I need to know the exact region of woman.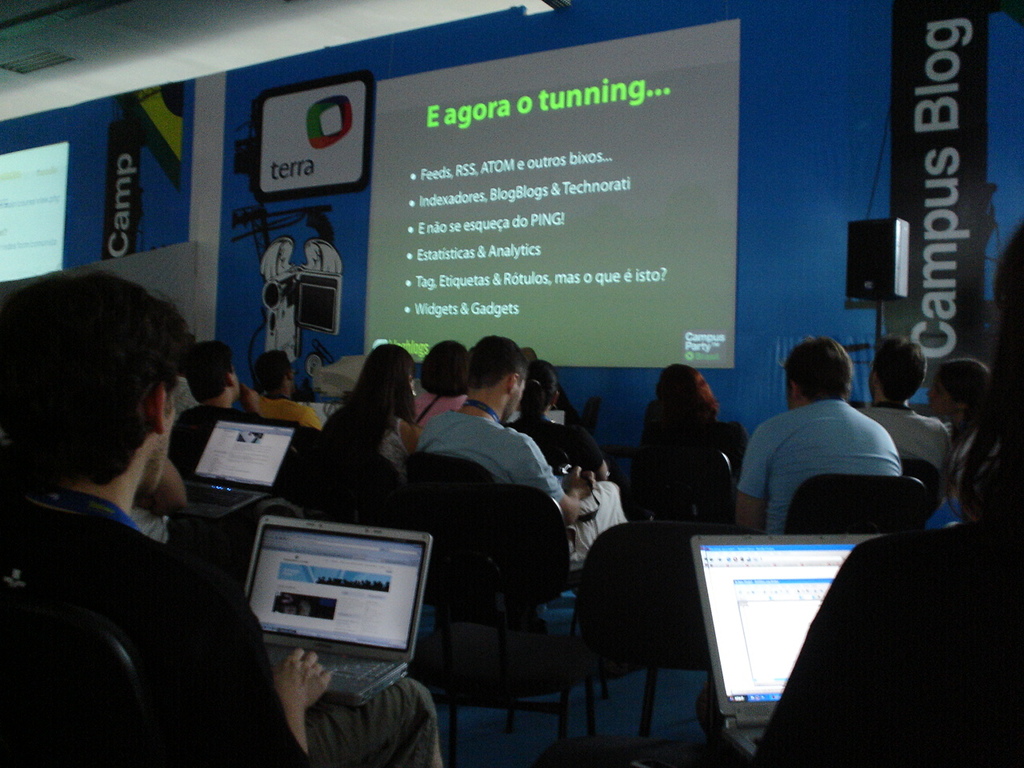
Region: locate(748, 227, 1023, 767).
